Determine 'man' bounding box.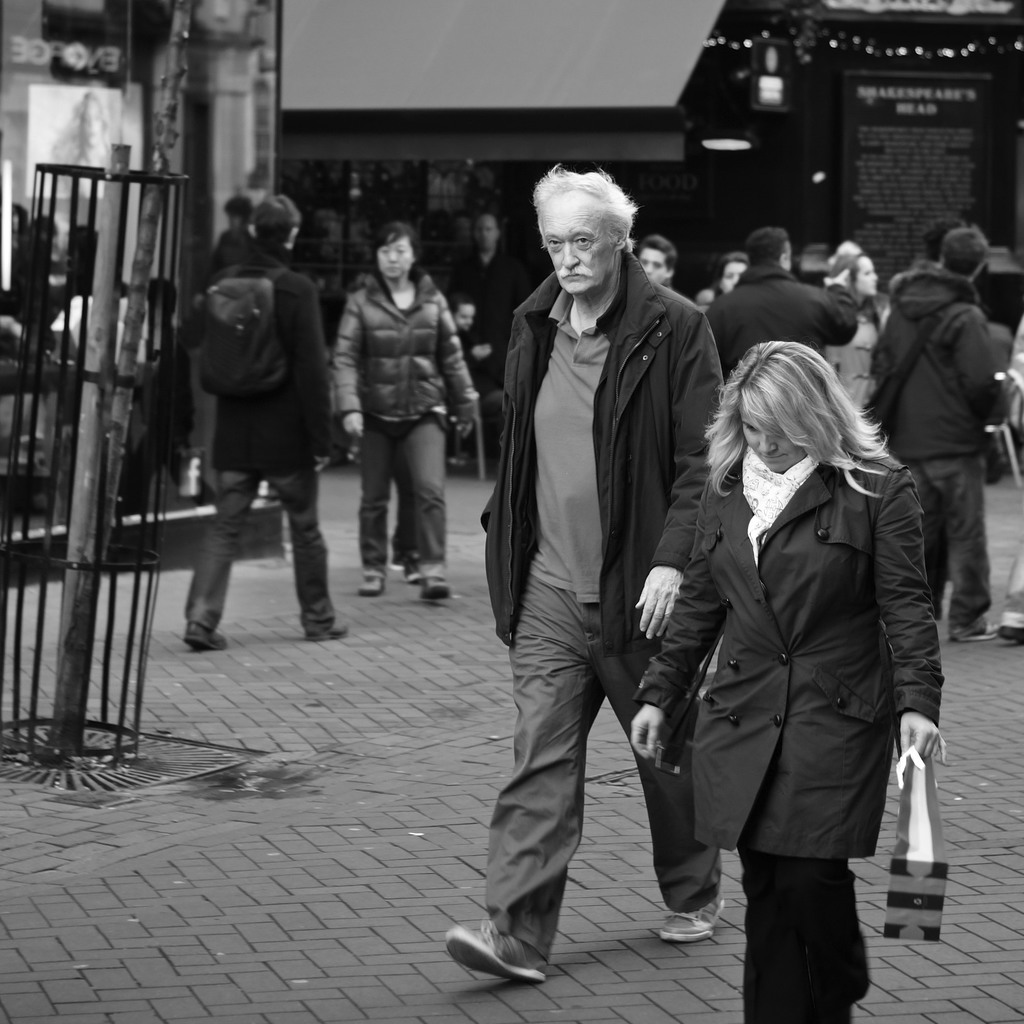
Determined: <region>703, 230, 859, 388</region>.
